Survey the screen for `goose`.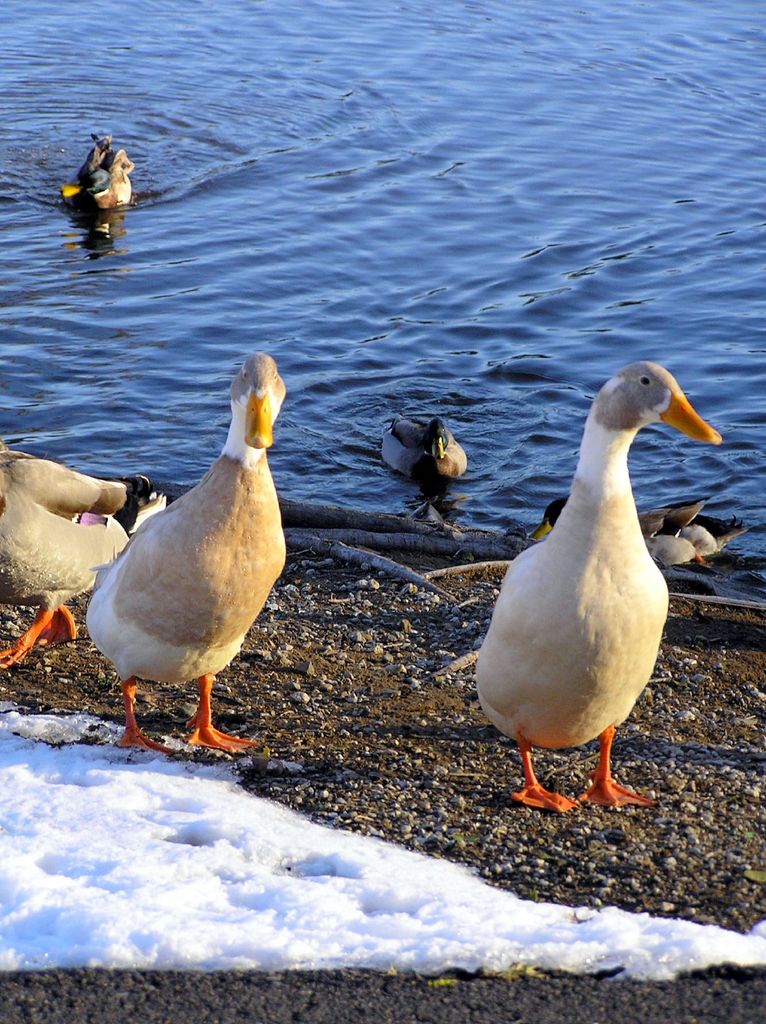
Survey found: 60/131/141/216.
